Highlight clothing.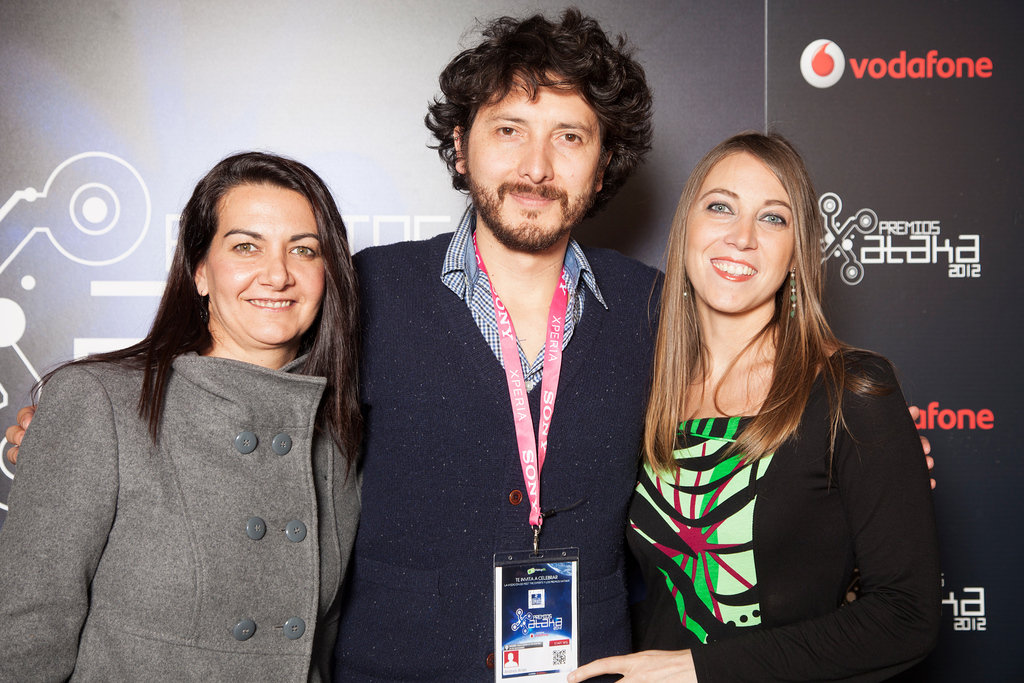
Highlighted region: <region>621, 270, 941, 652</region>.
